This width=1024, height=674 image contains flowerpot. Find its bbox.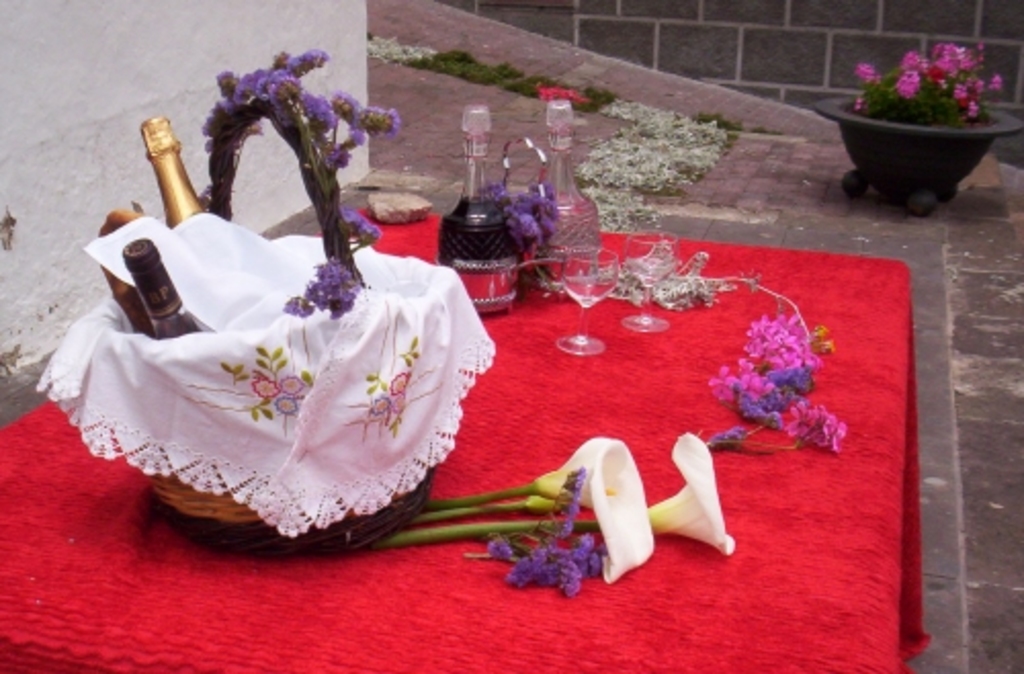
(left=827, top=70, right=1006, bottom=217).
